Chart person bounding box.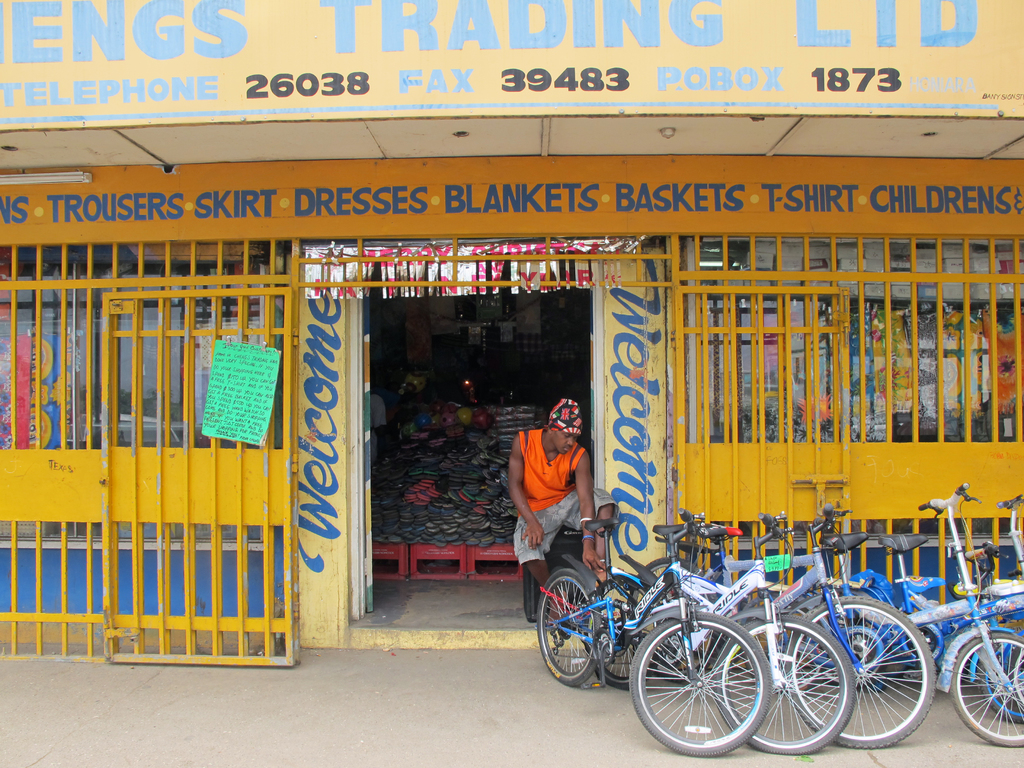
Charted: <box>508,398,620,616</box>.
